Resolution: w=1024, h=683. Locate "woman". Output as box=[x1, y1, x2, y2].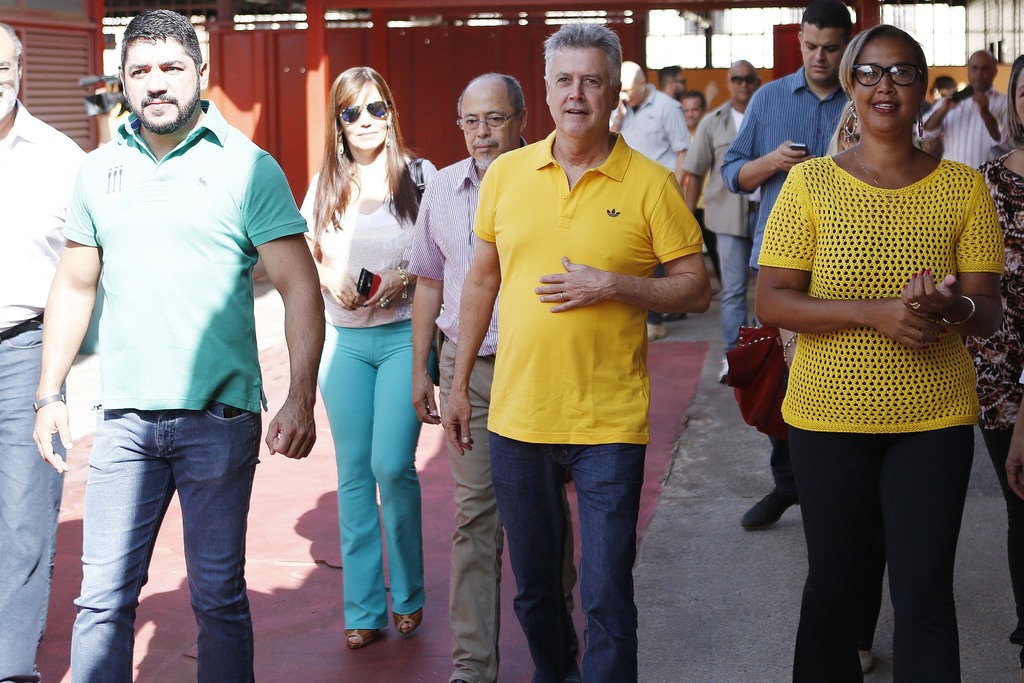
box=[756, 22, 1006, 682].
